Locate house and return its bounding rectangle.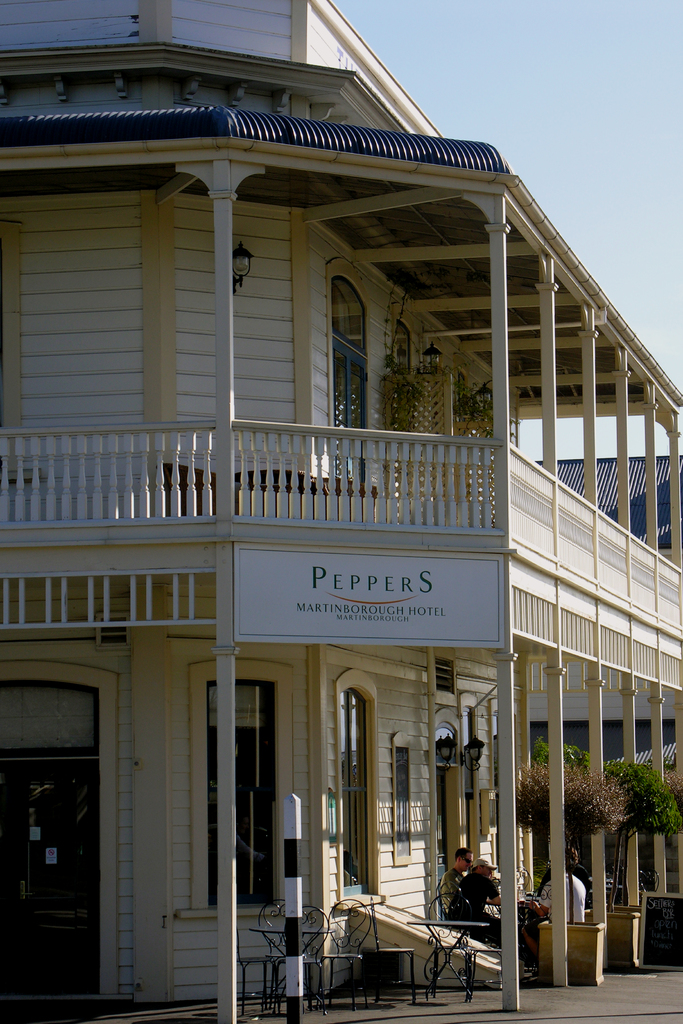
box(0, 10, 418, 995).
